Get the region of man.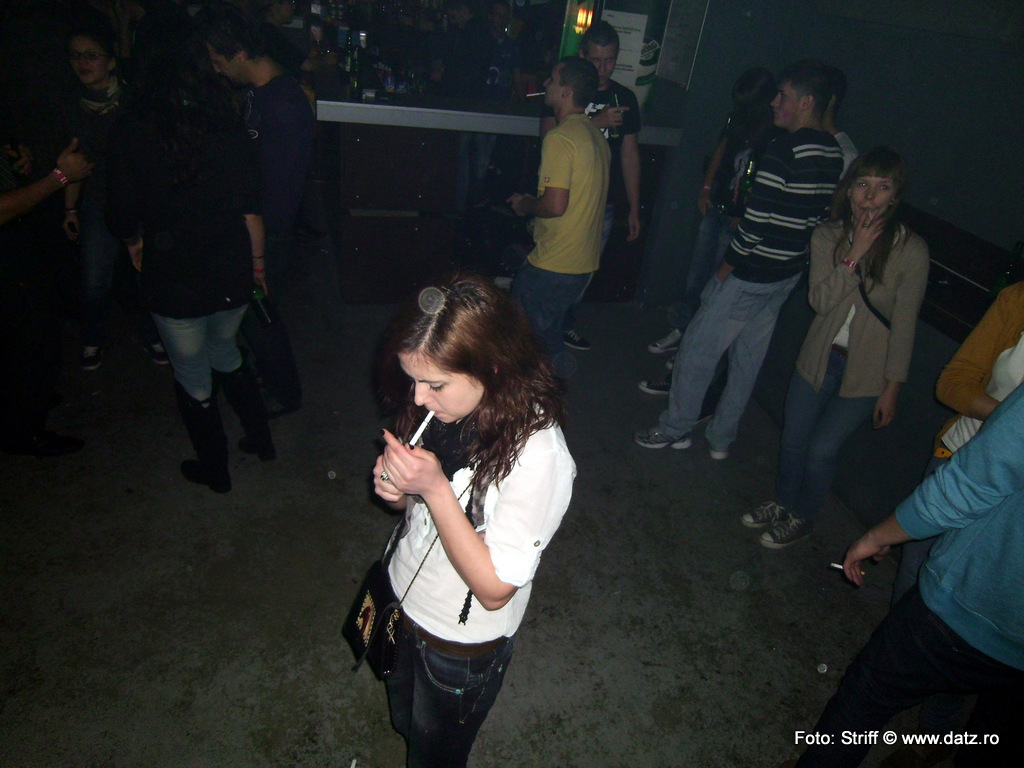
<box>795,389,1023,767</box>.
